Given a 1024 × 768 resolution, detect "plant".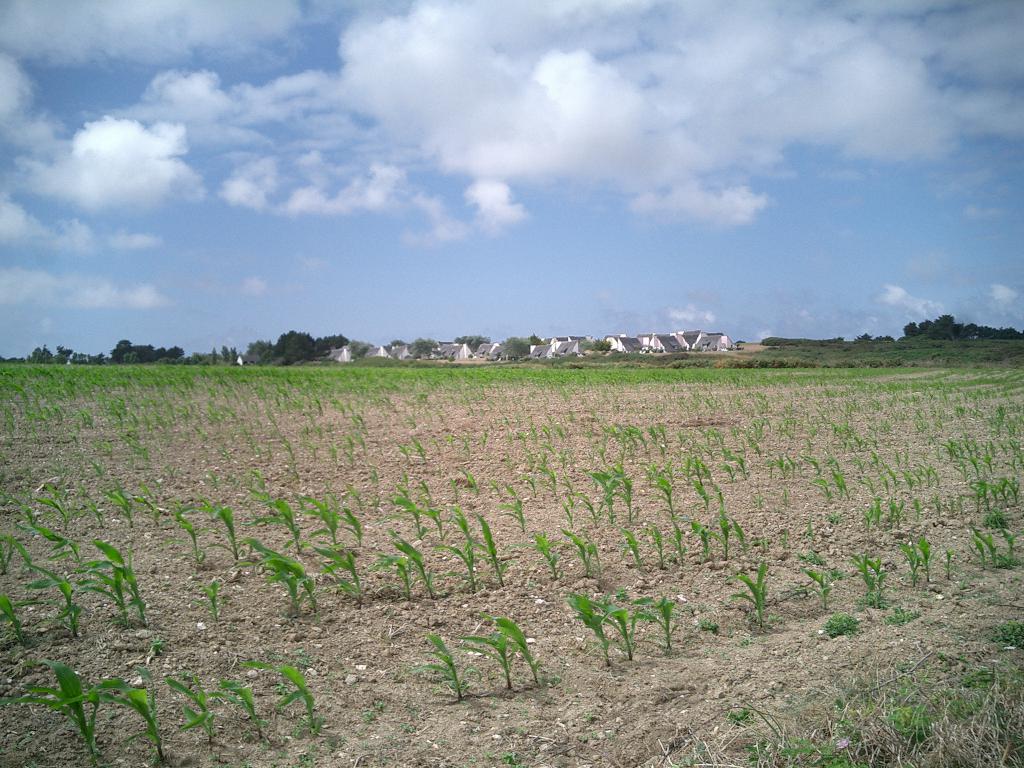
[left=397, top=438, right=410, bottom=460].
